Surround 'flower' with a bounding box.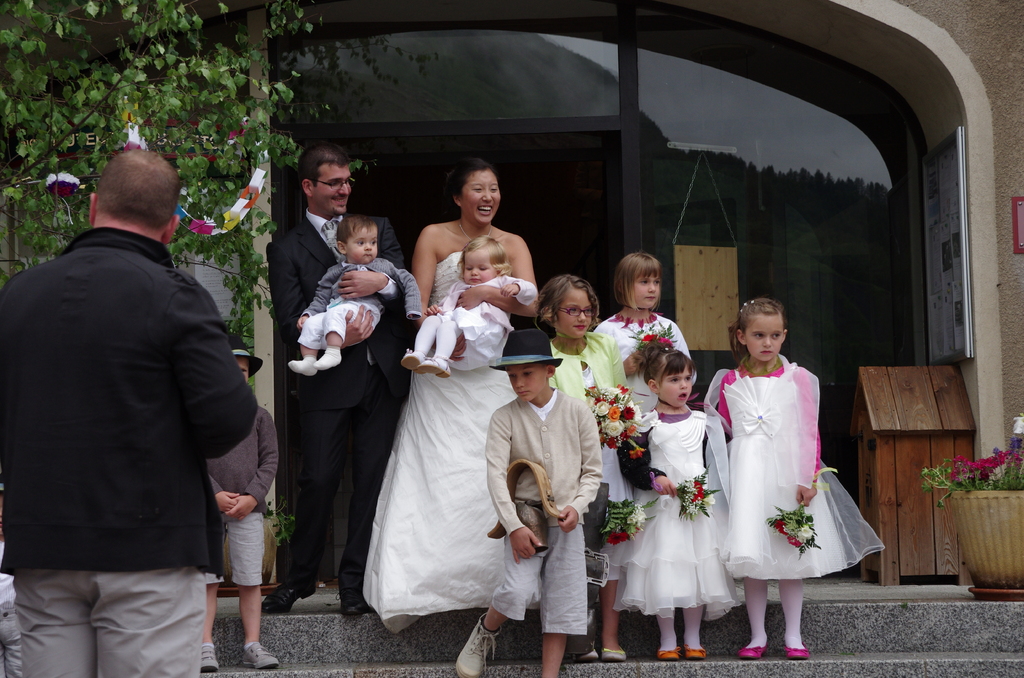
775, 519, 789, 536.
